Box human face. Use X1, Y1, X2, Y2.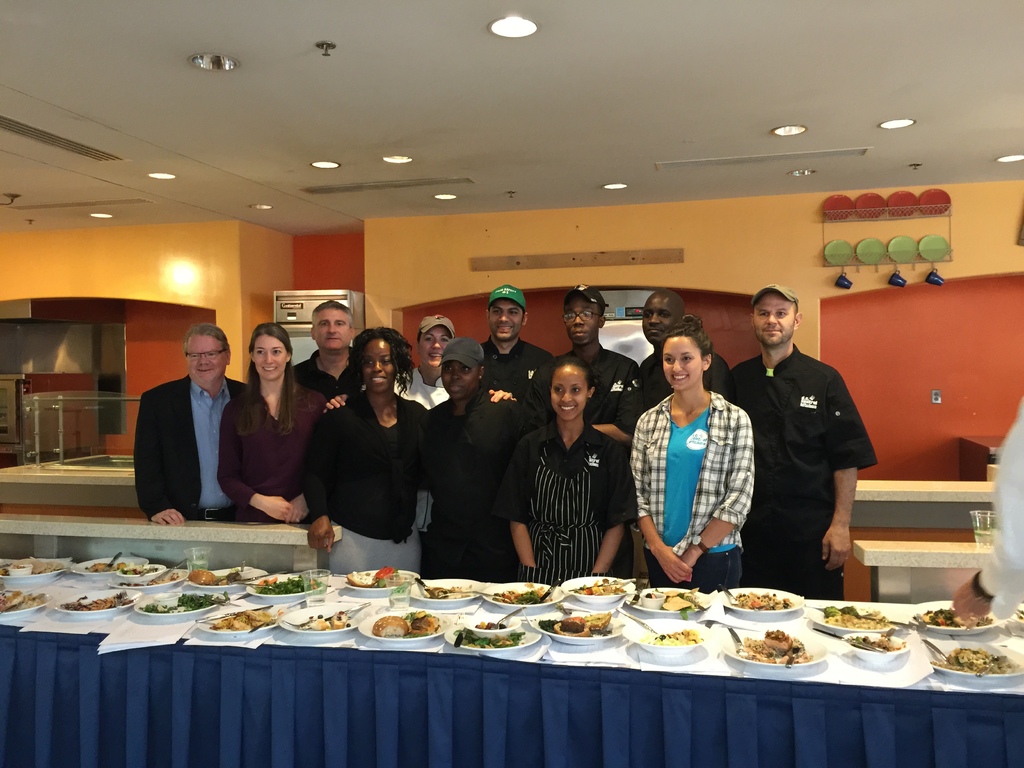
753, 296, 796, 343.
